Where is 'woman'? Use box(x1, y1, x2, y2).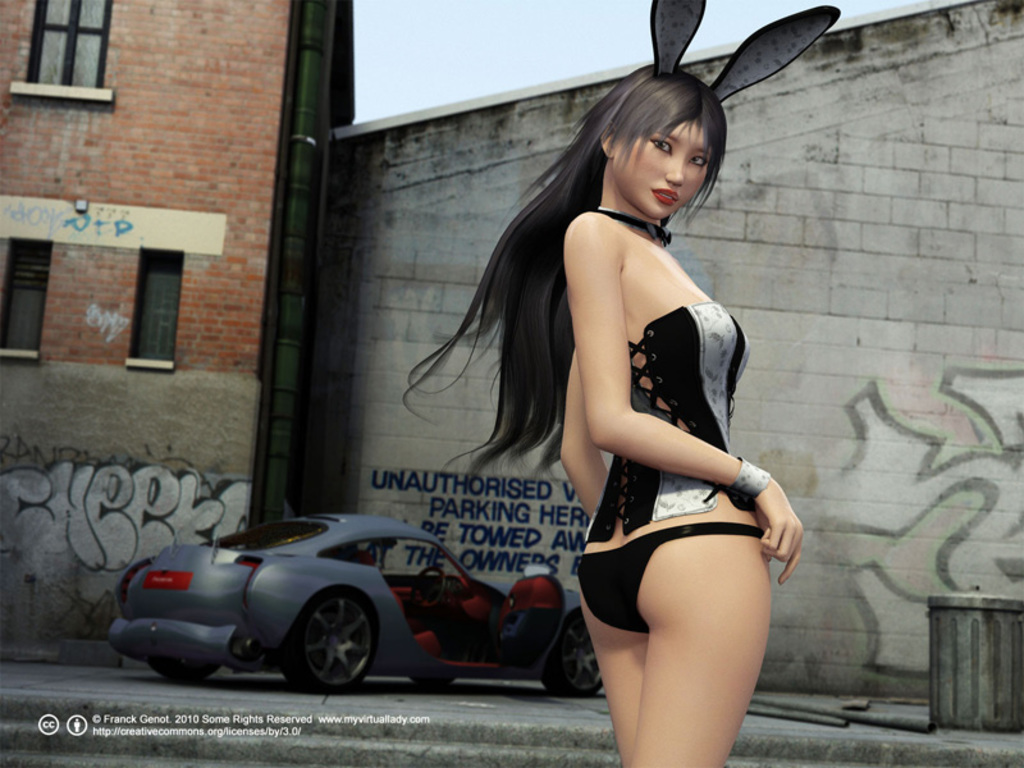
box(456, 56, 812, 767).
